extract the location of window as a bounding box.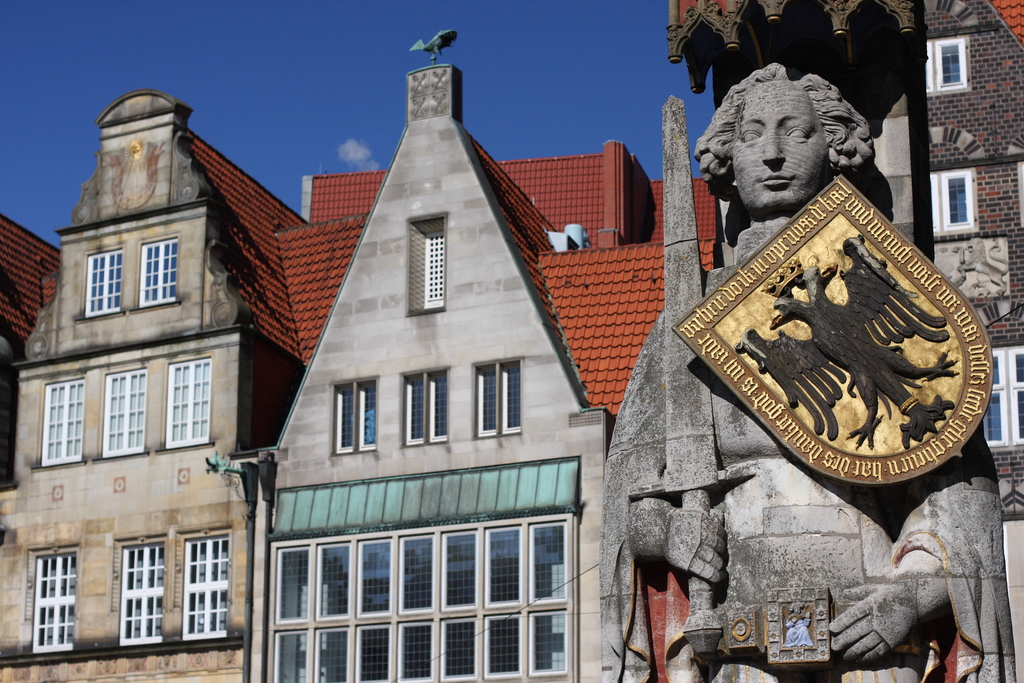
[x1=104, y1=367, x2=147, y2=458].
